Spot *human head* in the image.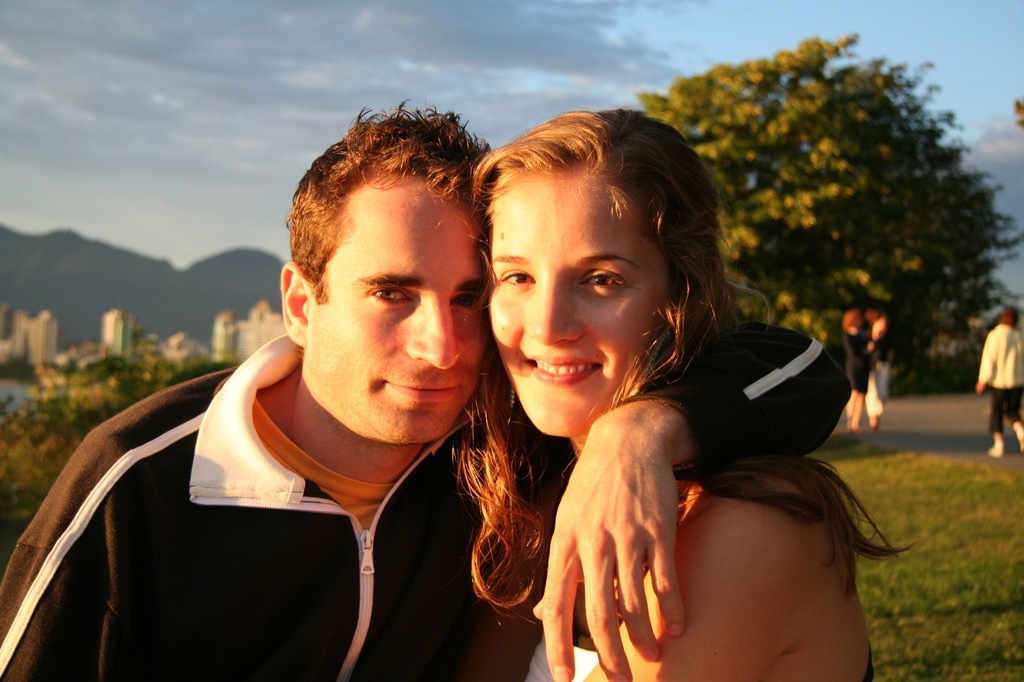
*human head* found at (837,309,858,333).
